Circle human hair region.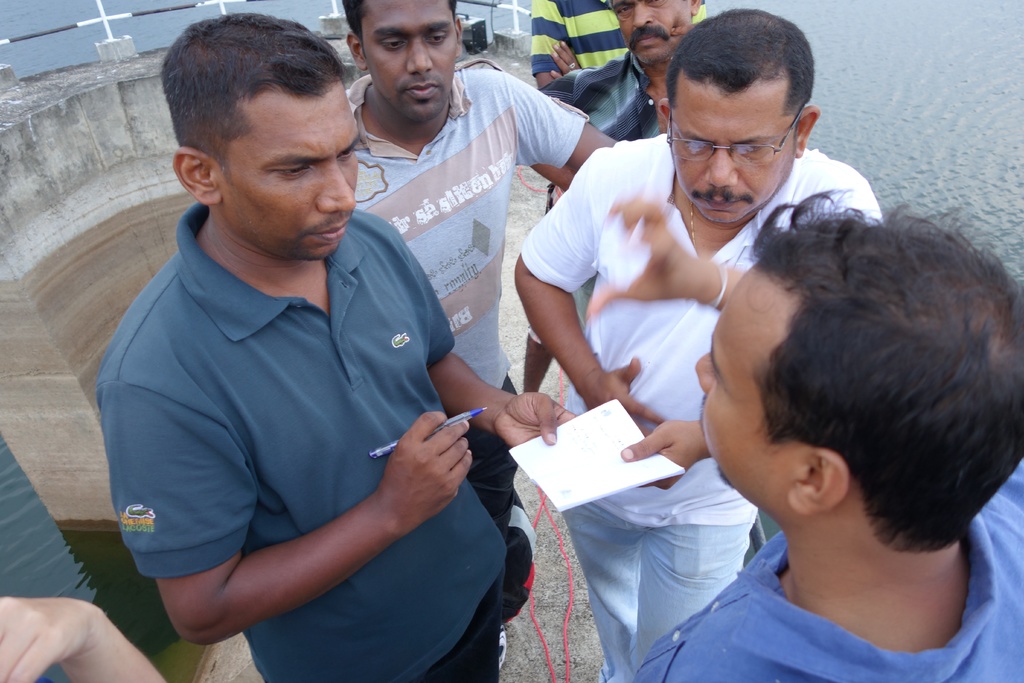
Region: 342:0:464:50.
